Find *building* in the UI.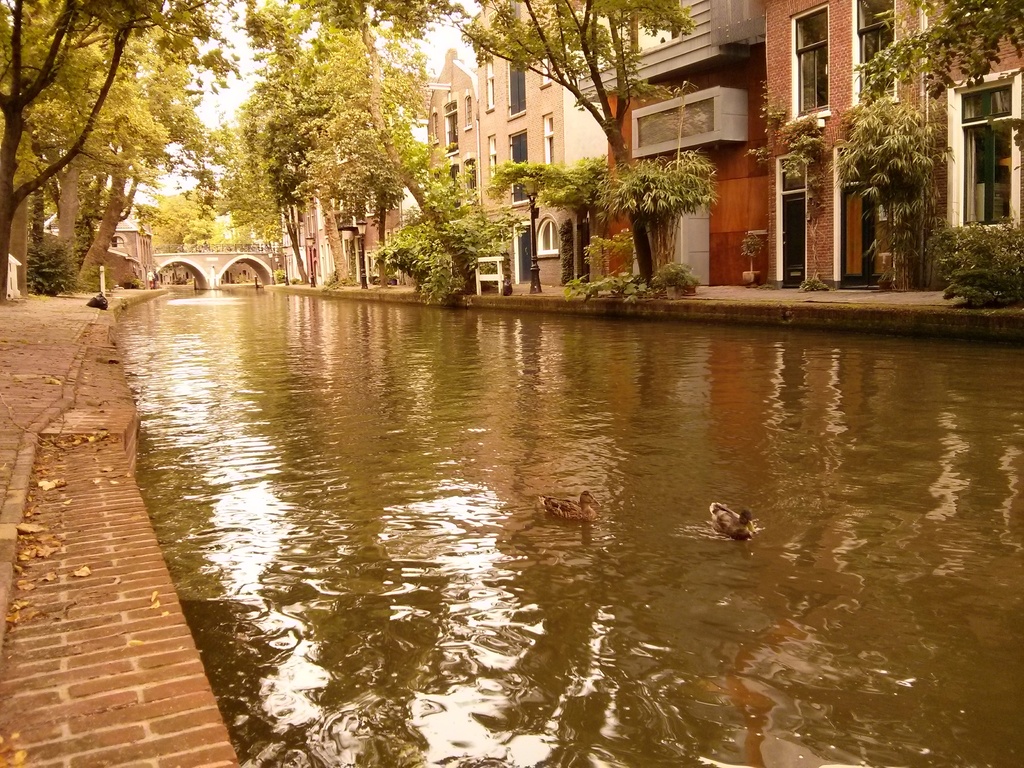
UI element at (x1=607, y1=0, x2=1023, y2=291).
